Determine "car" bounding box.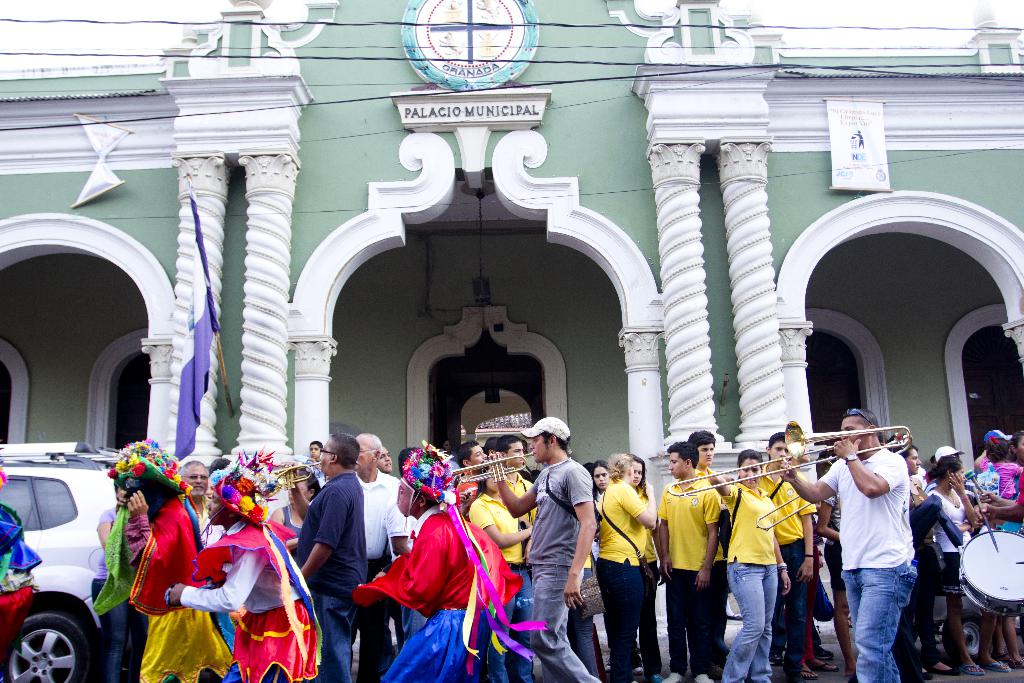
Determined: l=1, t=447, r=136, b=680.
